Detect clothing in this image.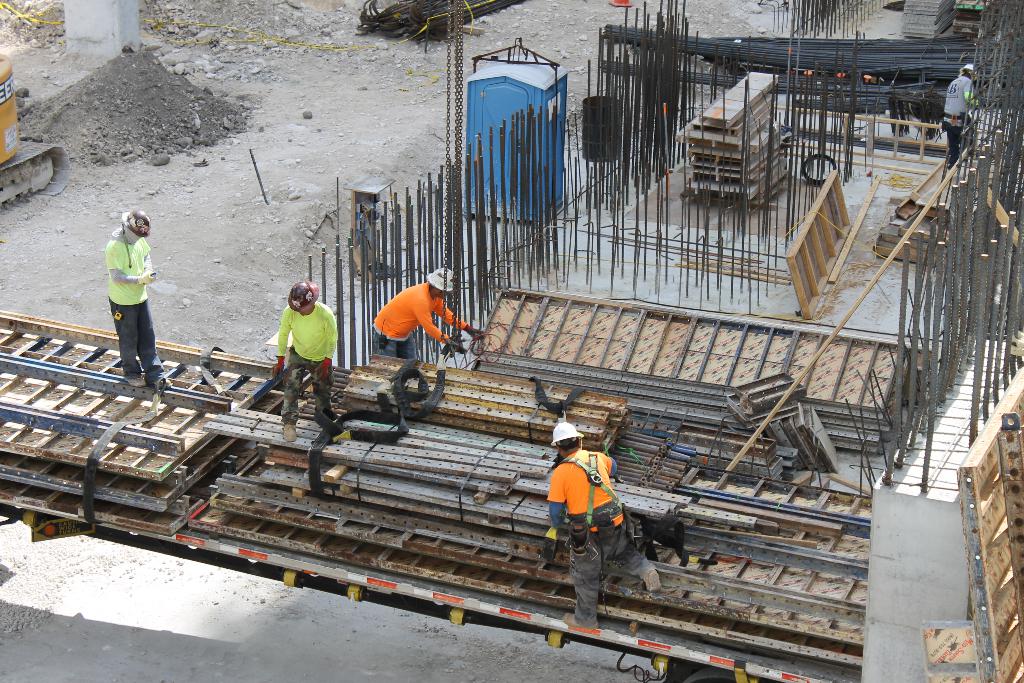
Detection: bbox=[103, 229, 170, 386].
